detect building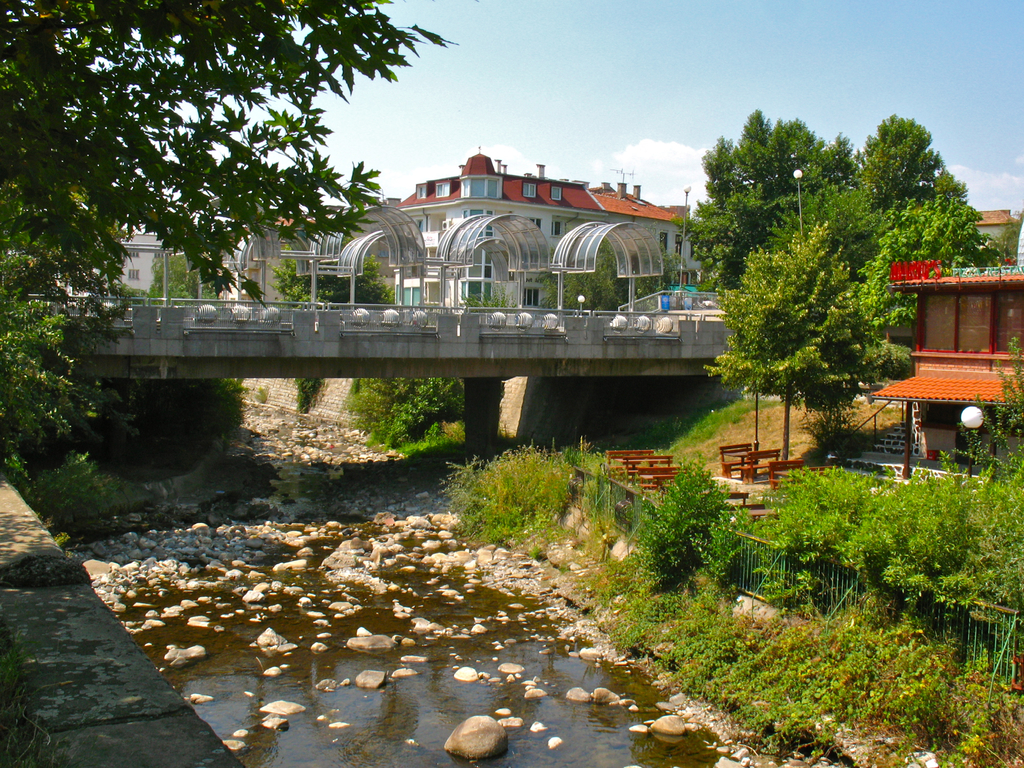
Rect(975, 206, 1023, 252)
